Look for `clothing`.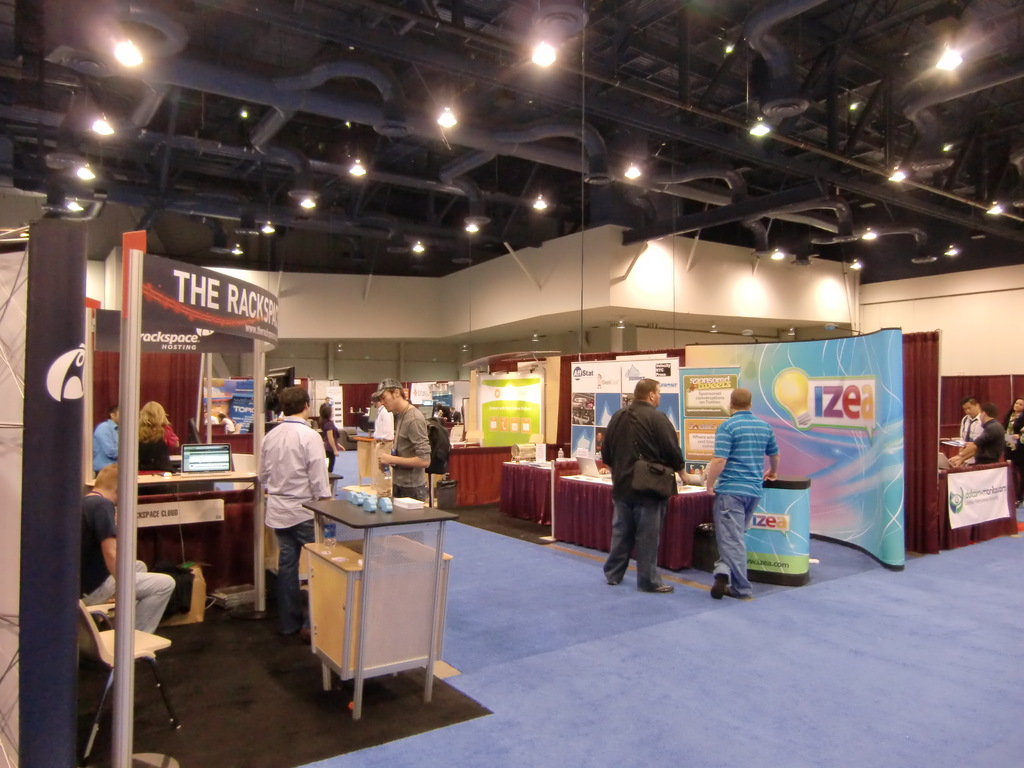
Found: left=80, top=497, right=175, bottom=632.
